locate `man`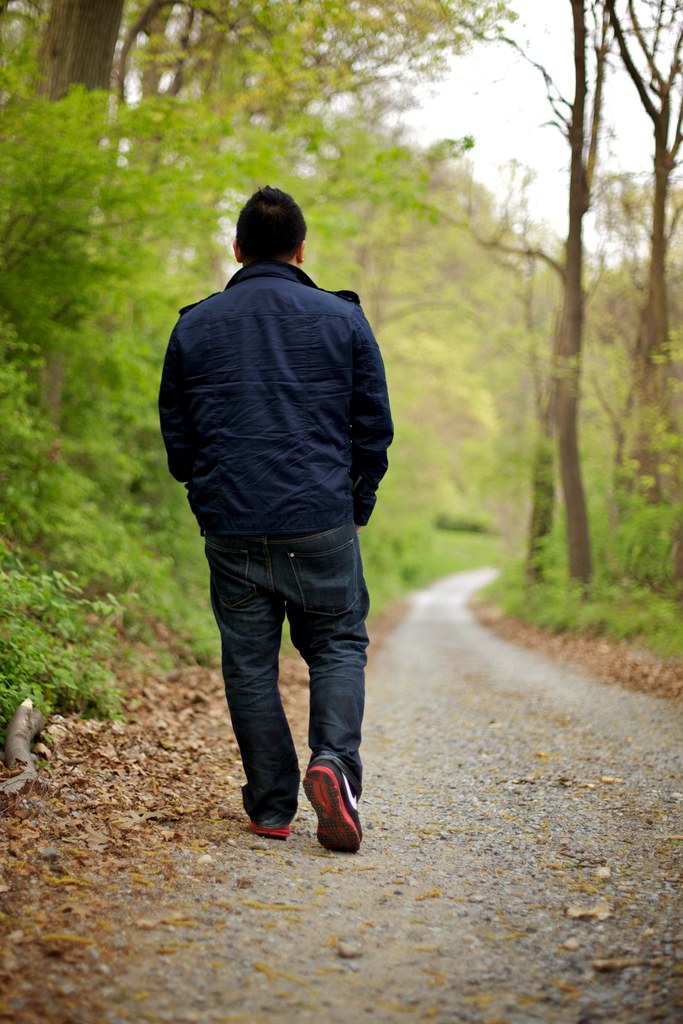
136/184/427/817
